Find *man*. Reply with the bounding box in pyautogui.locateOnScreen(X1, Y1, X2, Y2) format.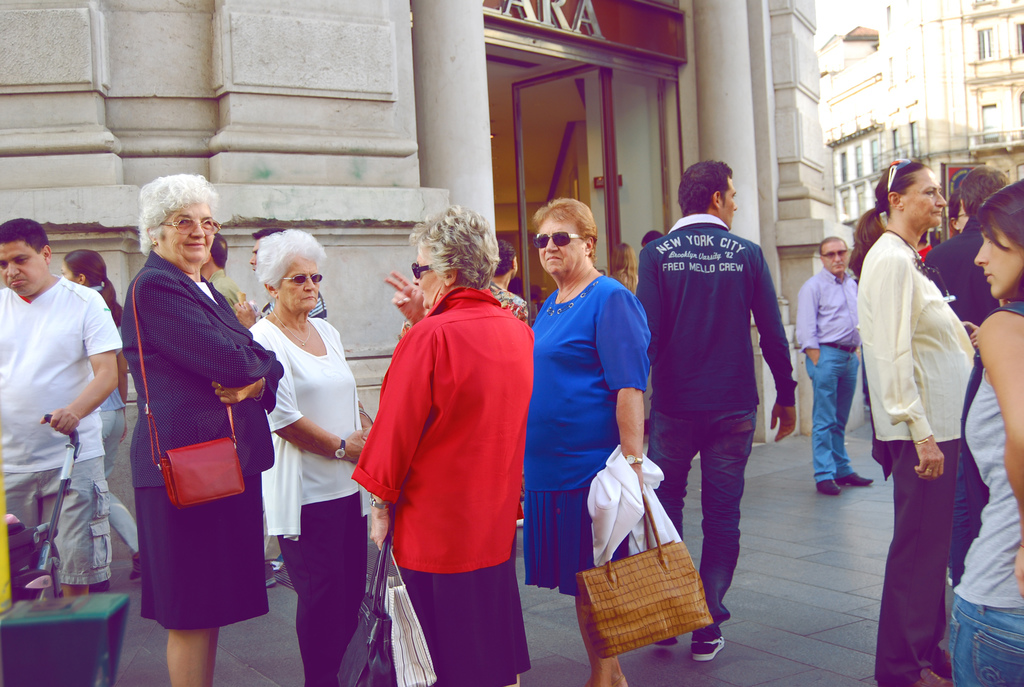
pyautogui.locateOnScreen(924, 163, 1007, 584).
